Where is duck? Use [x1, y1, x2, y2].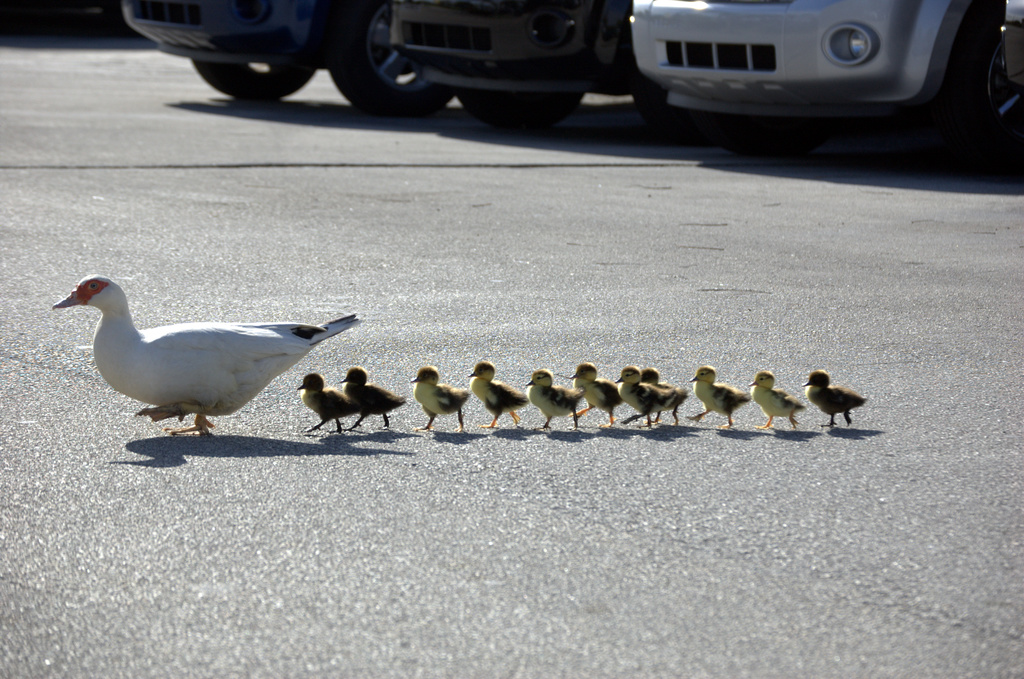
[800, 370, 870, 425].
